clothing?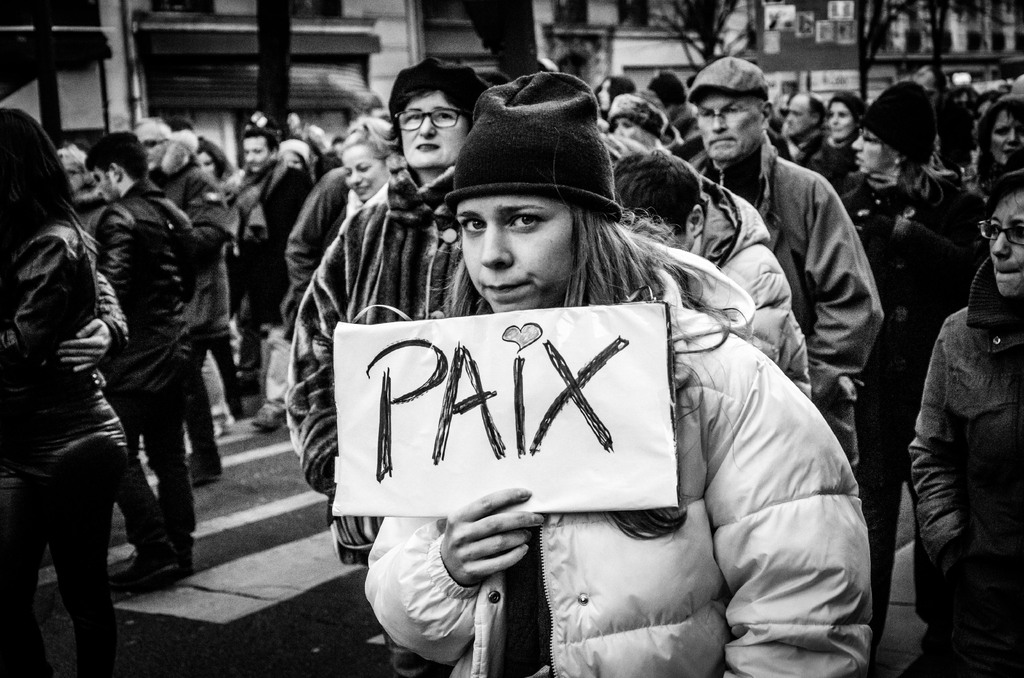
pyautogui.locateOnScreen(913, 258, 1023, 677)
